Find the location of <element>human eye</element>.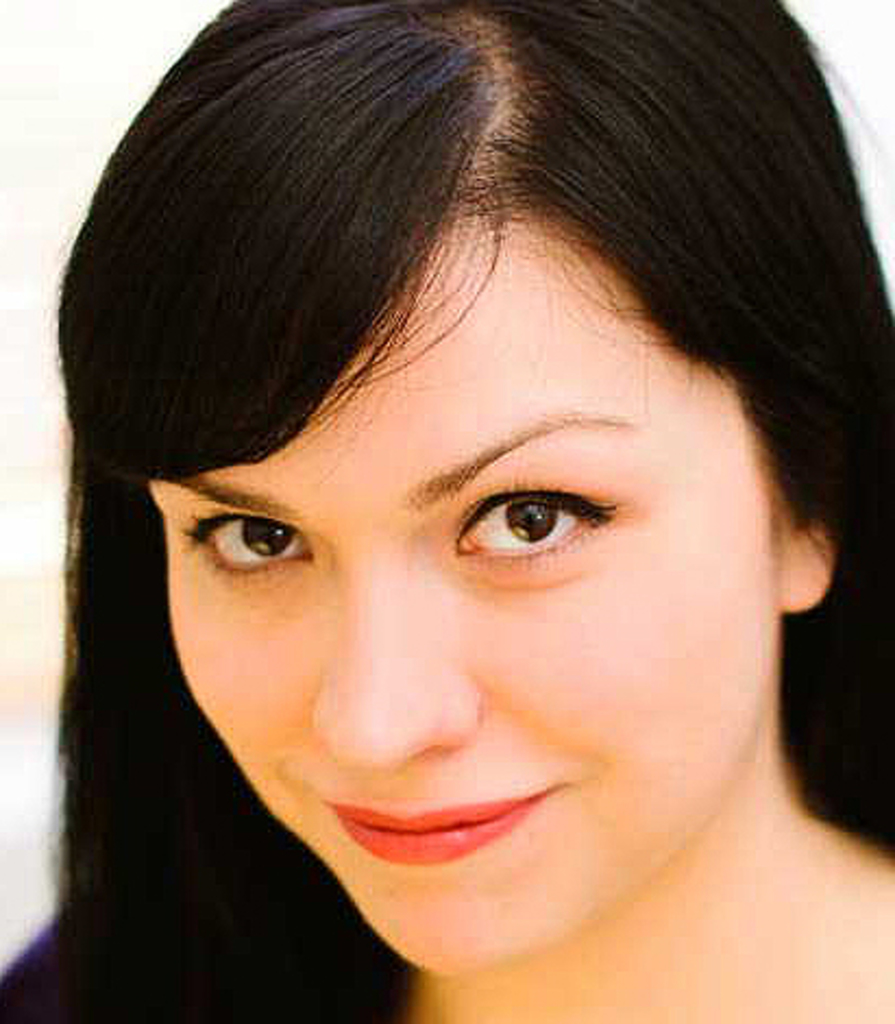
Location: crop(176, 503, 318, 586).
